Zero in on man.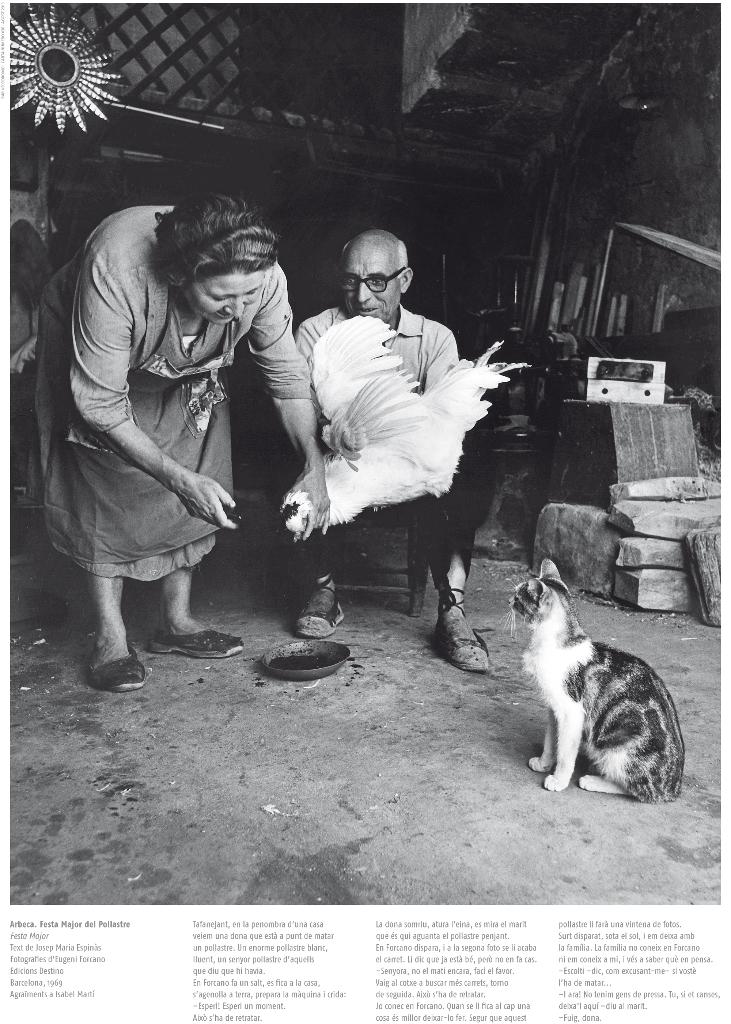
Zeroed in: bbox(282, 236, 508, 660).
